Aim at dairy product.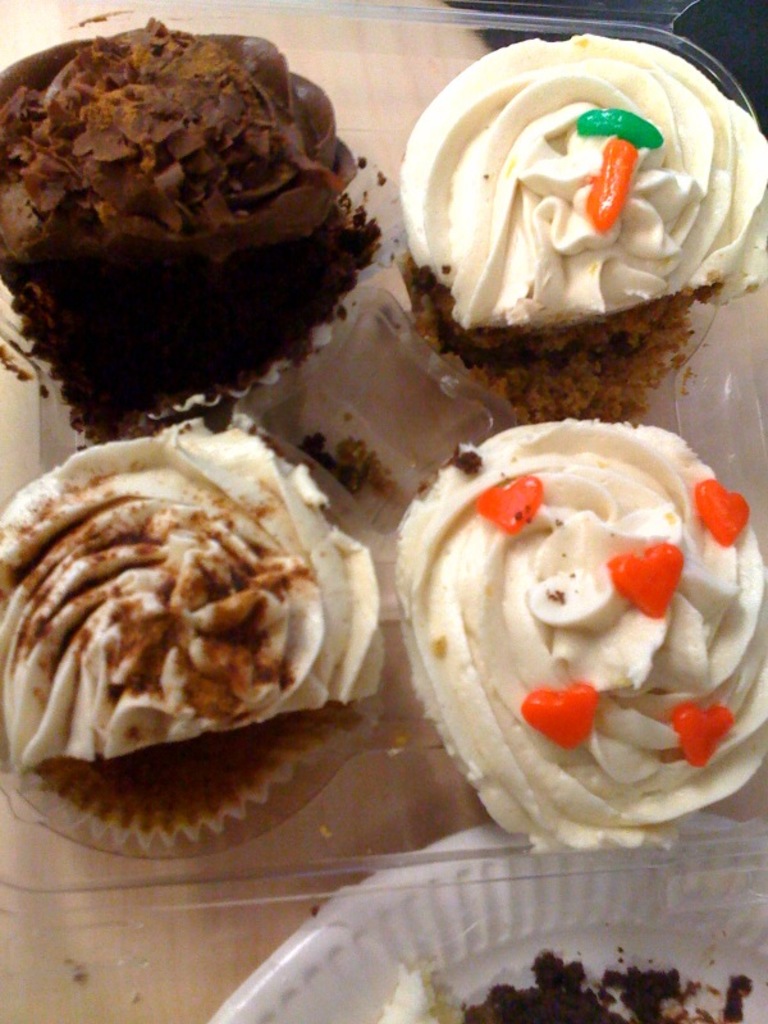
Aimed at 396 430 767 847.
